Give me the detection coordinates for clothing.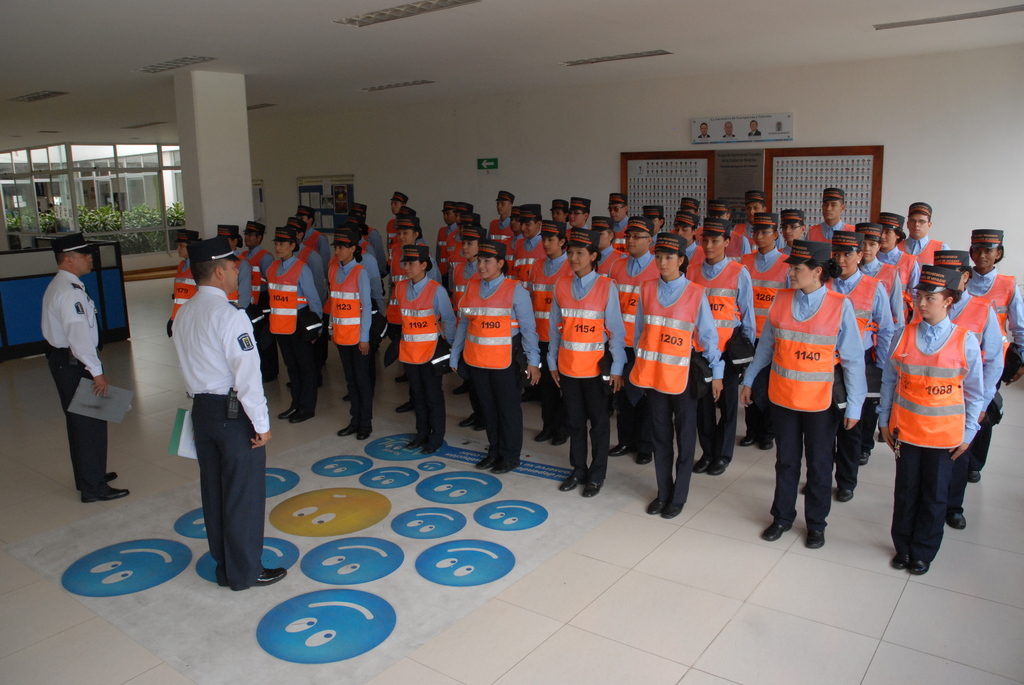
508,236,552,295.
